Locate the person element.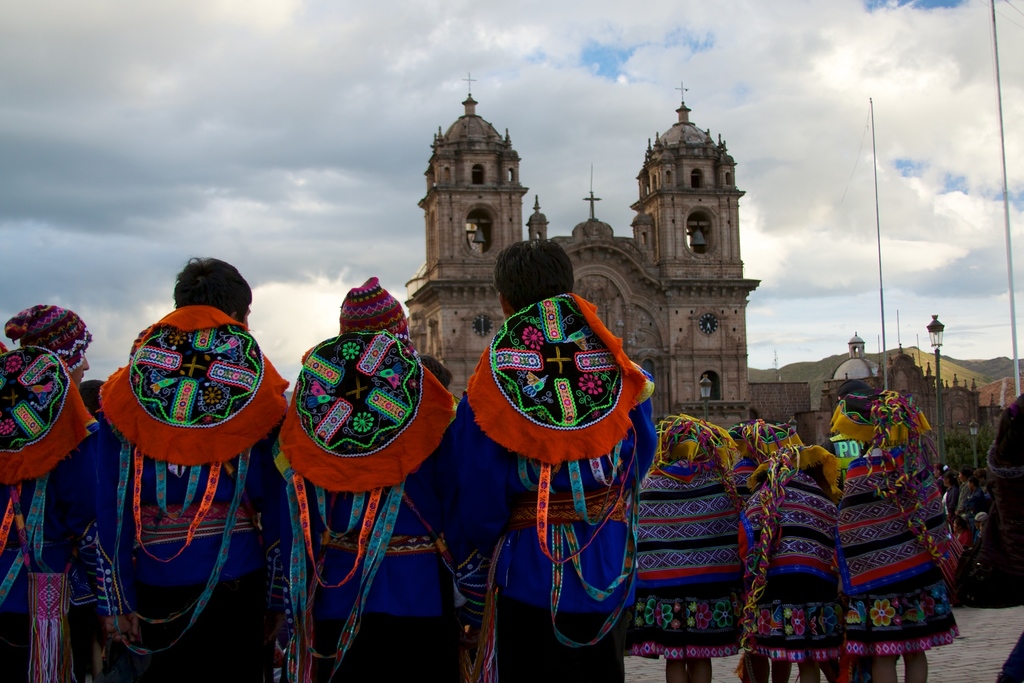
Element bbox: BBox(934, 467, 963, 526).
